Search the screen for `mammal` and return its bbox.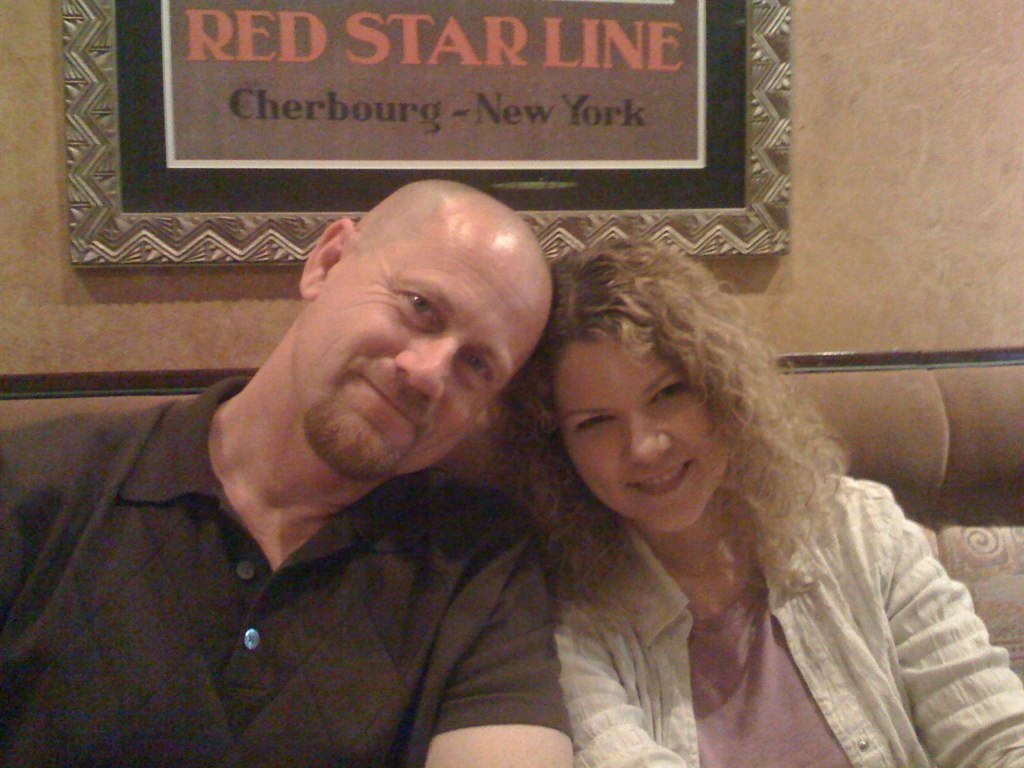
Found: Rect(0, 175, 577, 767).
